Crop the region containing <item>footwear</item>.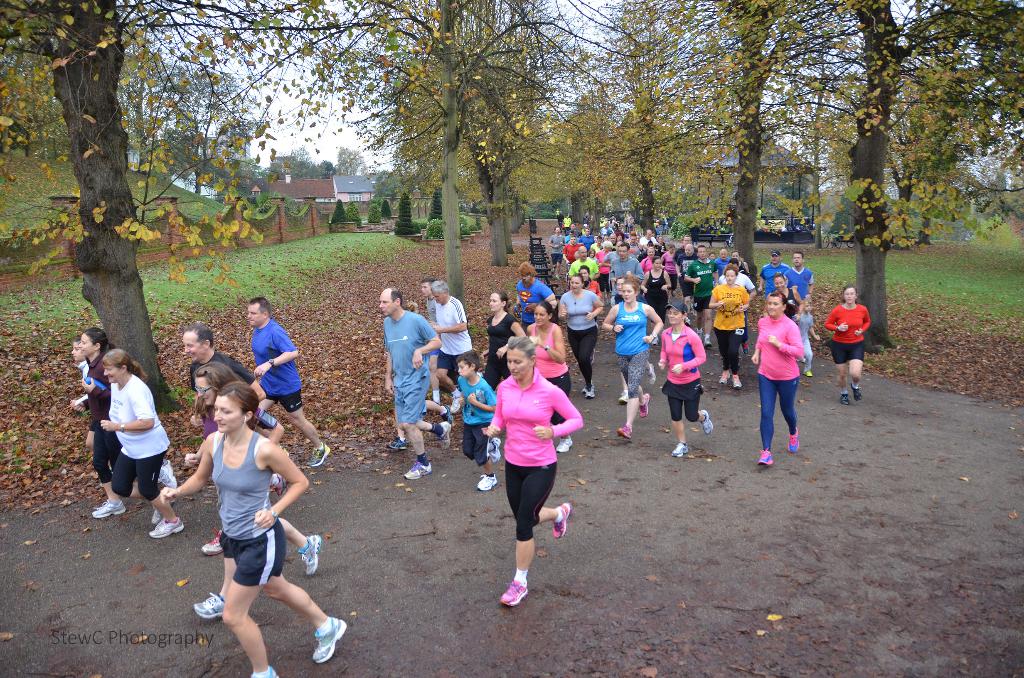
Crop region: (152, 520, 185, 538).
